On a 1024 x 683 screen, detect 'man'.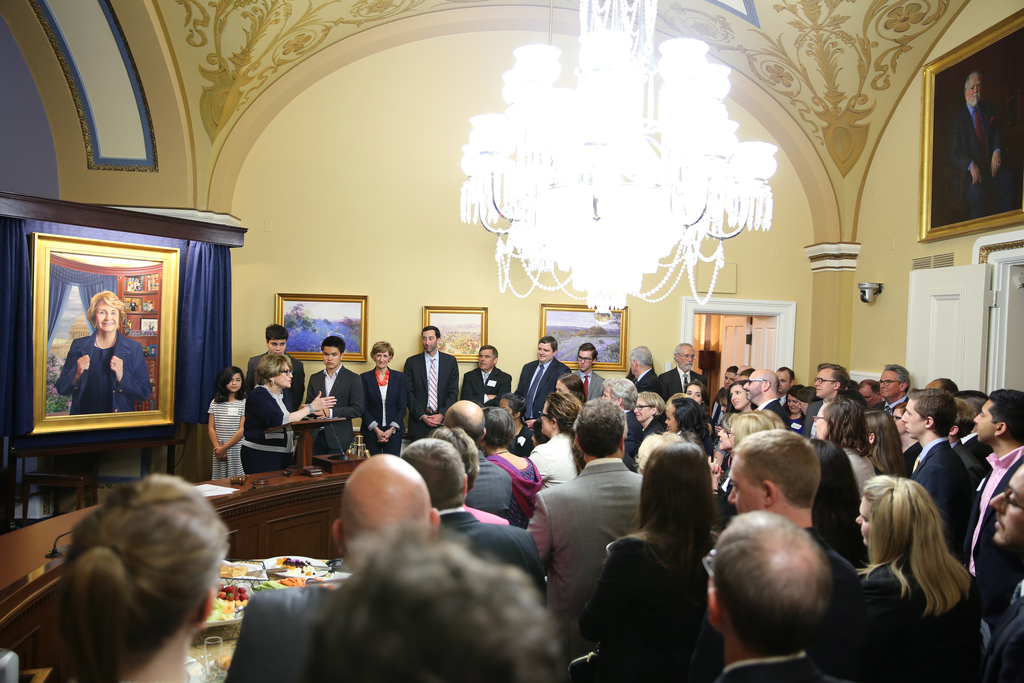
pyautogui.locateOnScreen(892, 391, 976, 567).
